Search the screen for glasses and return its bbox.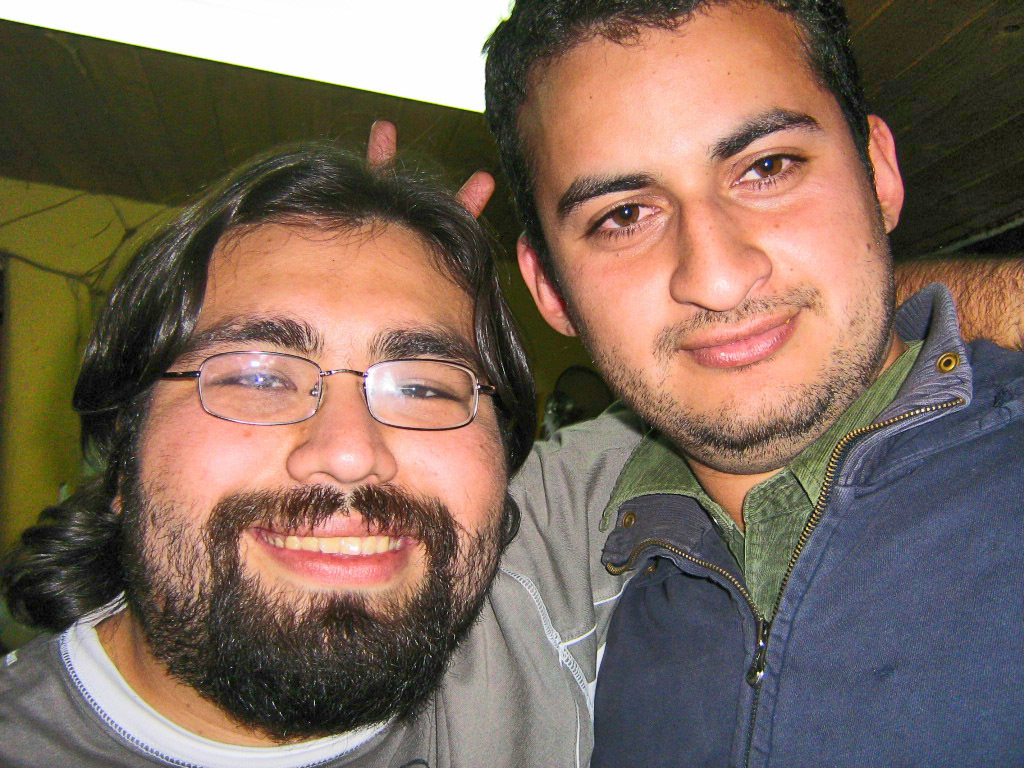
Found: select_region(159, 348, 503, 432).
